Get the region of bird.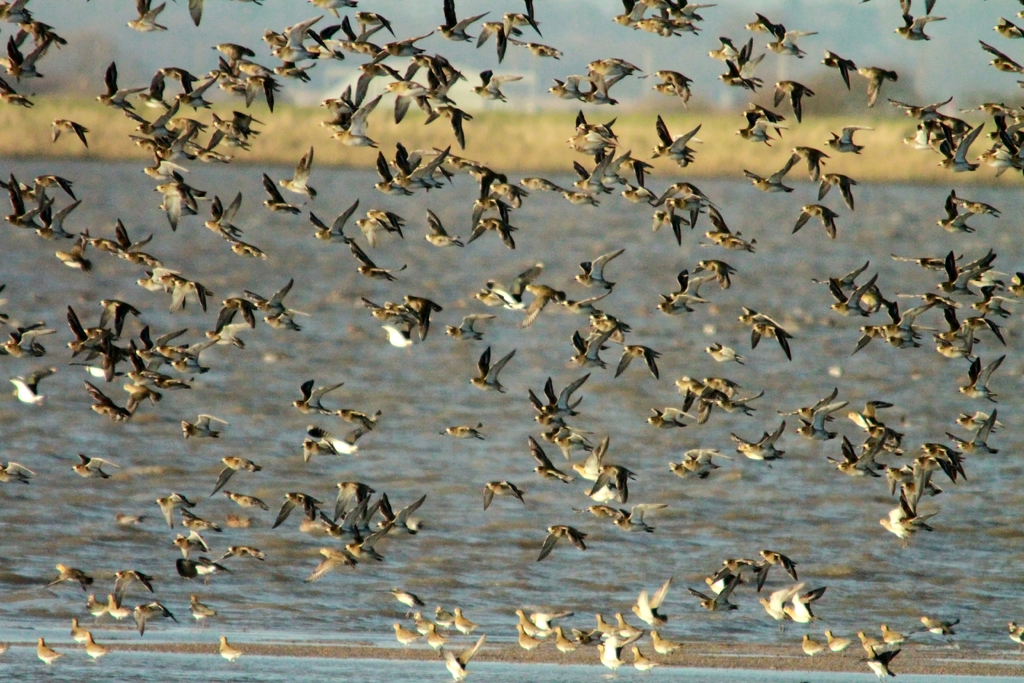
left=111, top=510, right=152, bottom=529.
